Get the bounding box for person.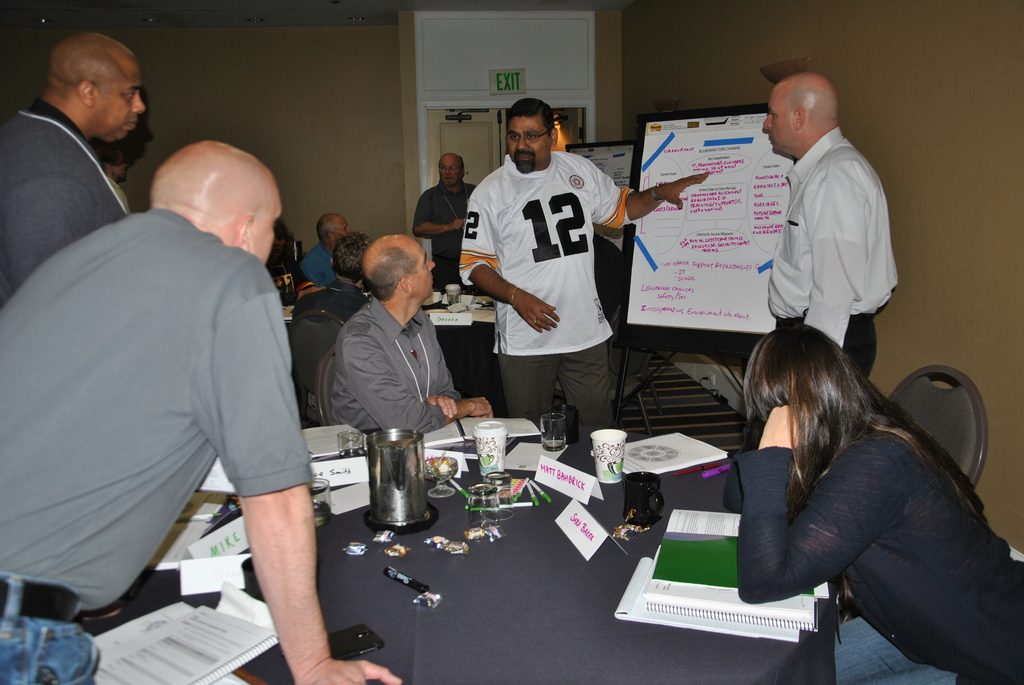
Rect(716, 297, 1005, 680).
